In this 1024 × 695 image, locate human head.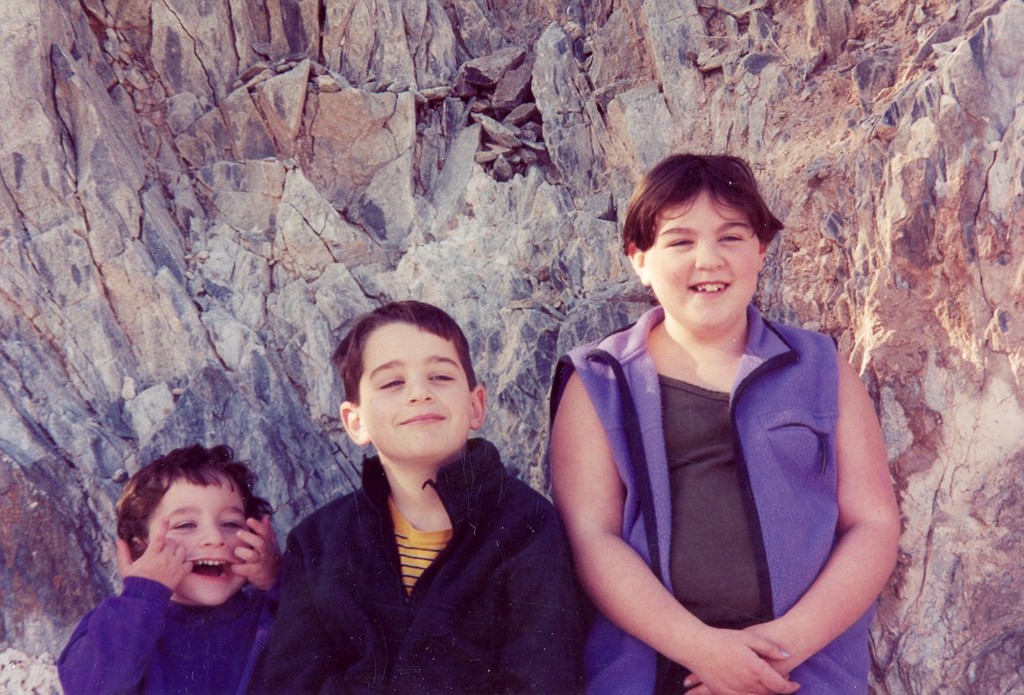
Bounding box: bbox=[113, 463, 271, 608].
